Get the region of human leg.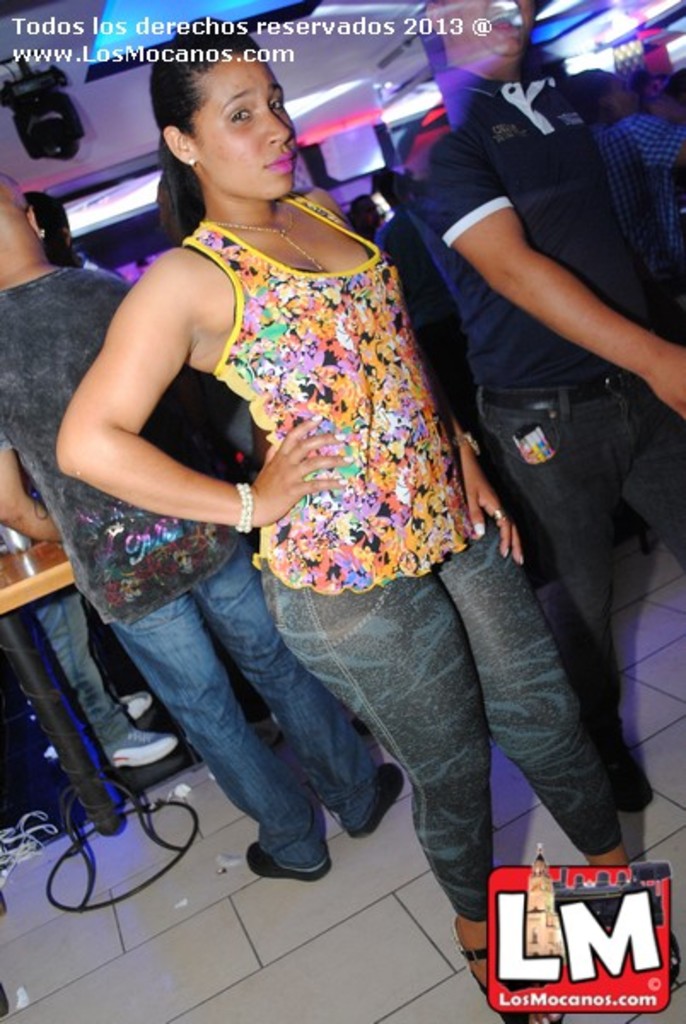
detection(423, 524, 674, 978).
